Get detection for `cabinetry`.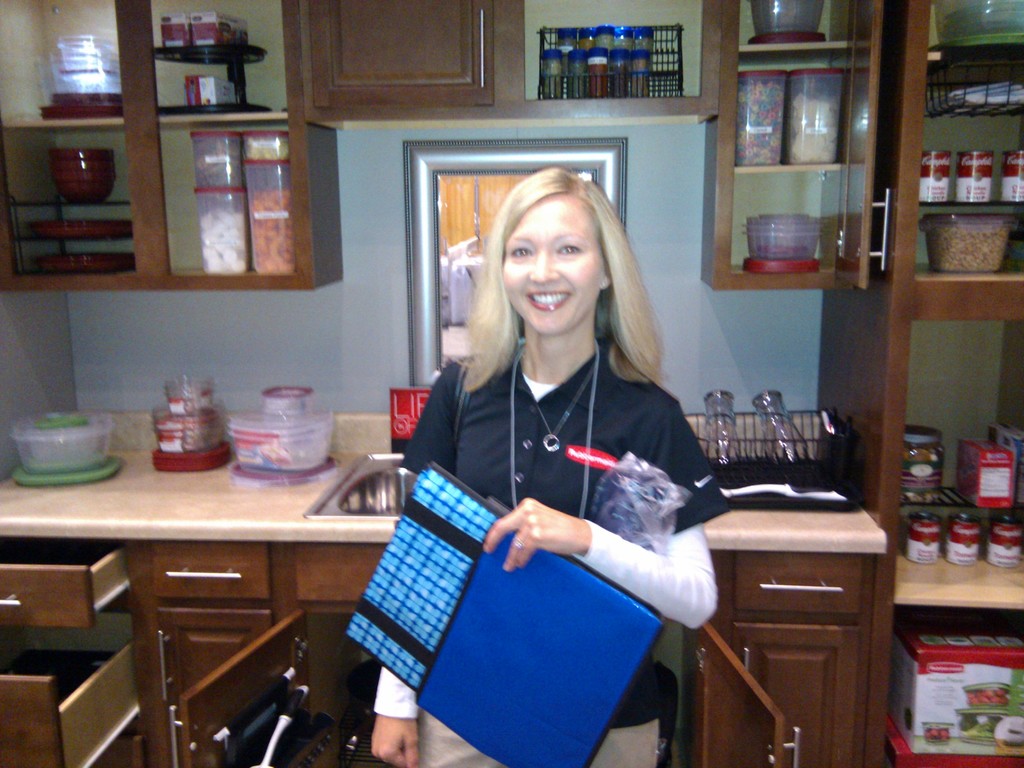
Detection: 0, 638, 140, 767.
